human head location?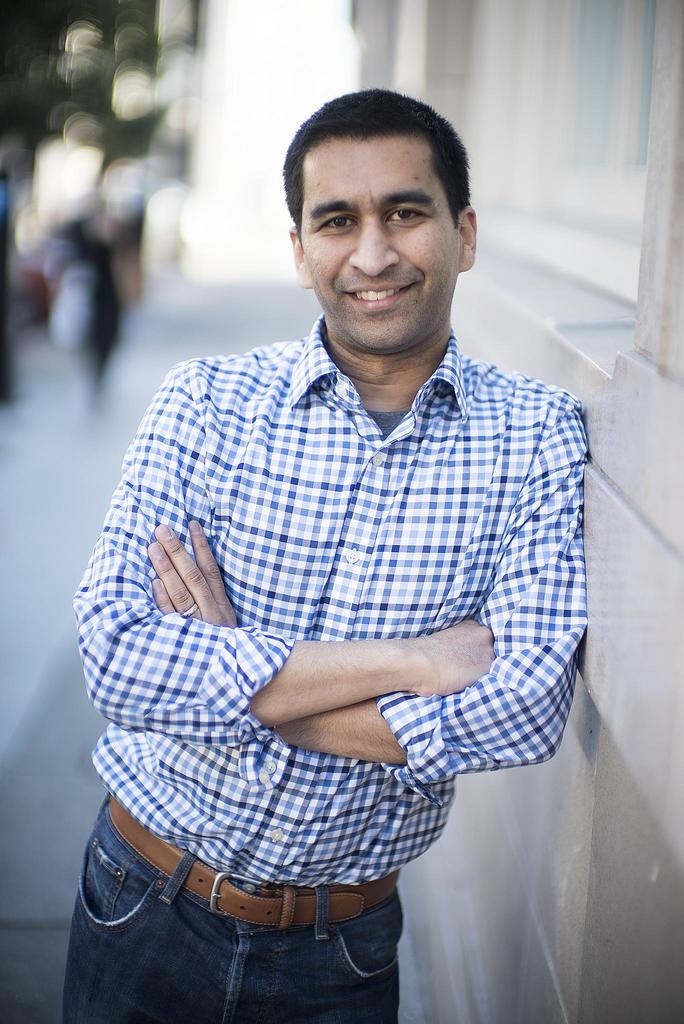
x1=279, y1=81, x2=484, y2=326
